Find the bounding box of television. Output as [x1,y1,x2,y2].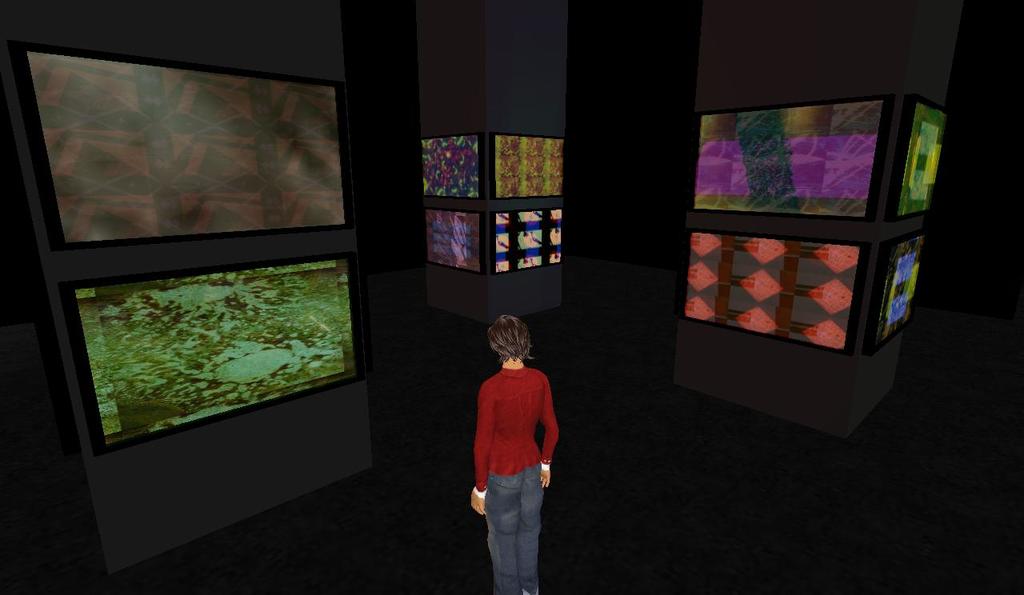
[898,85,950,218].
